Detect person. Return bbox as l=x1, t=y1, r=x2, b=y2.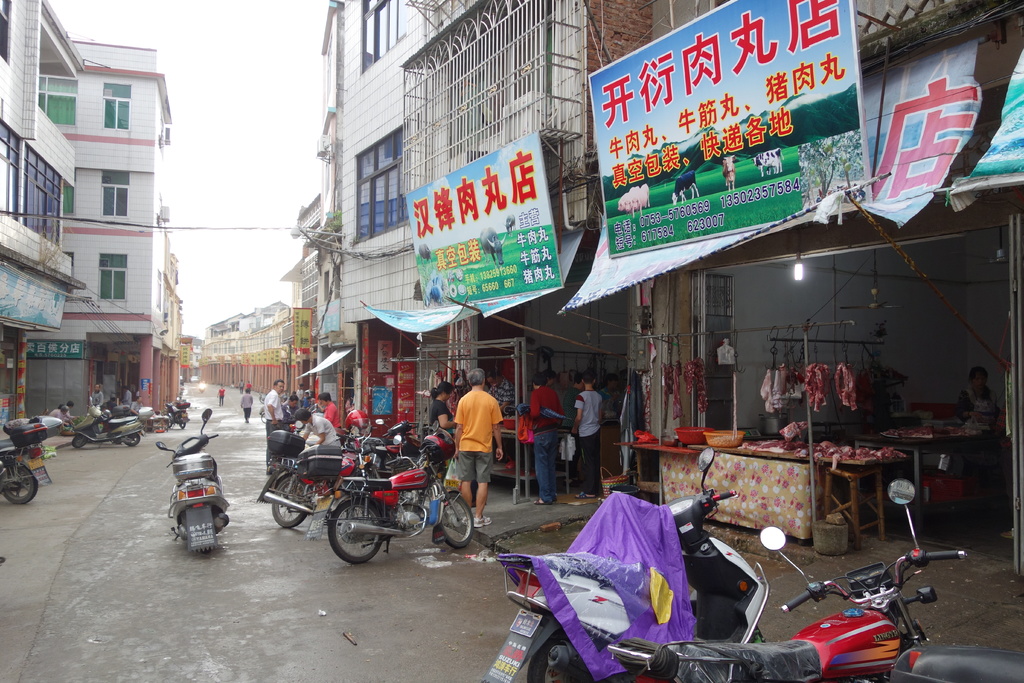
l=296, t=406, r=340, b=453.
